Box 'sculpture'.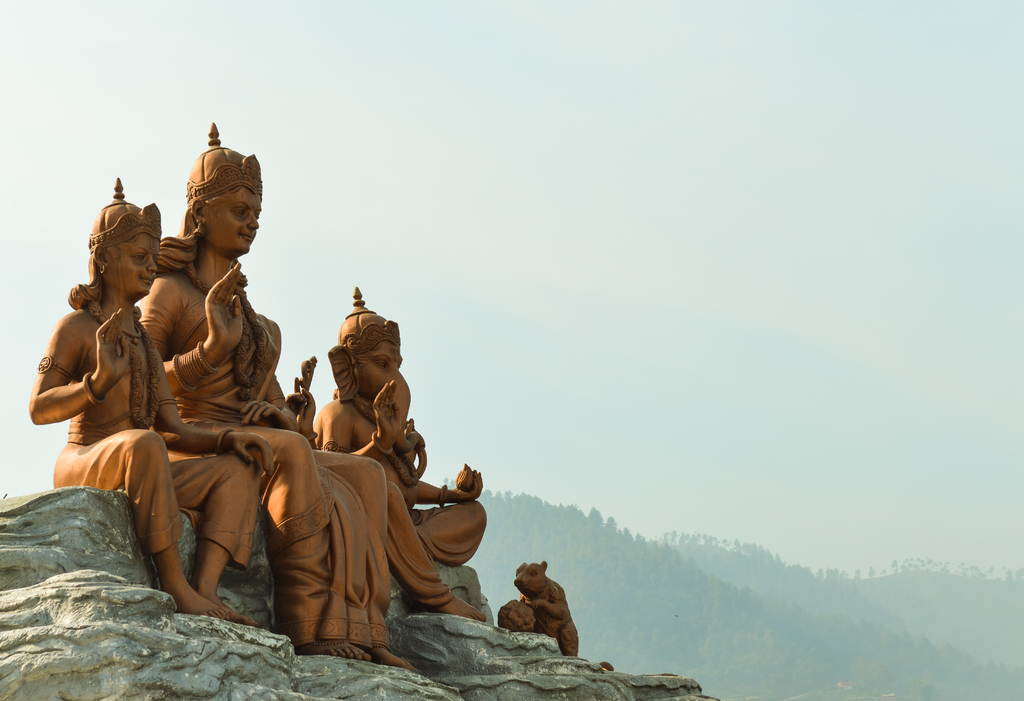
BBox(314, 277, 493, 615).
